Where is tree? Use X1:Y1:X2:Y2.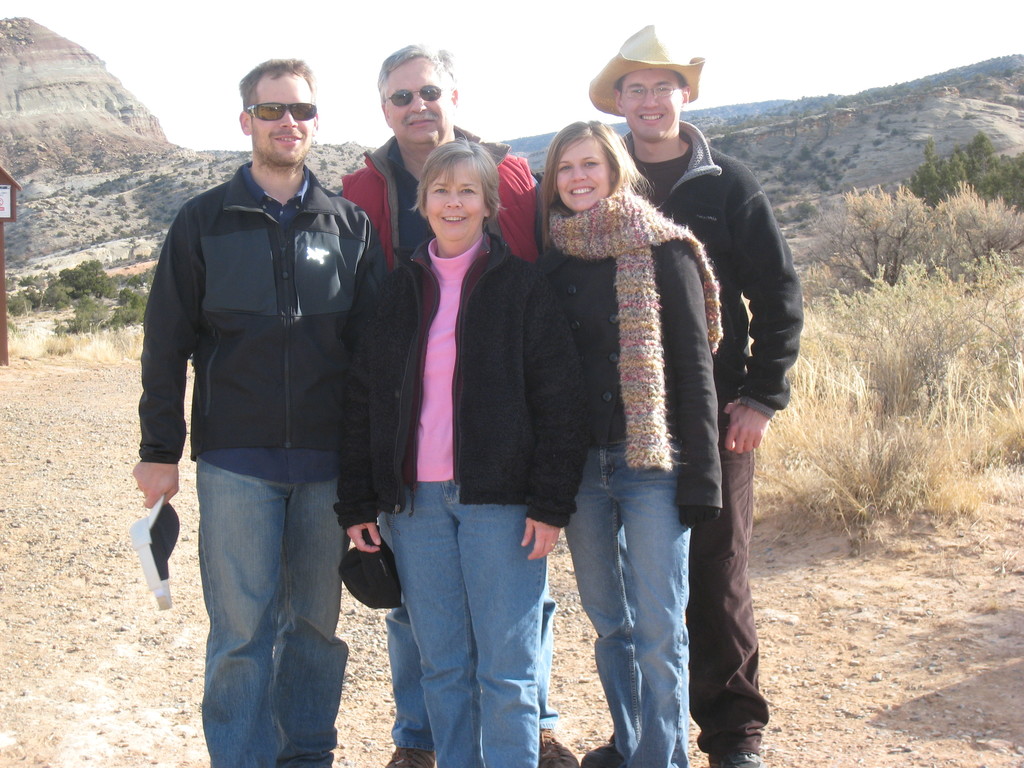
903:134:1023:211.
